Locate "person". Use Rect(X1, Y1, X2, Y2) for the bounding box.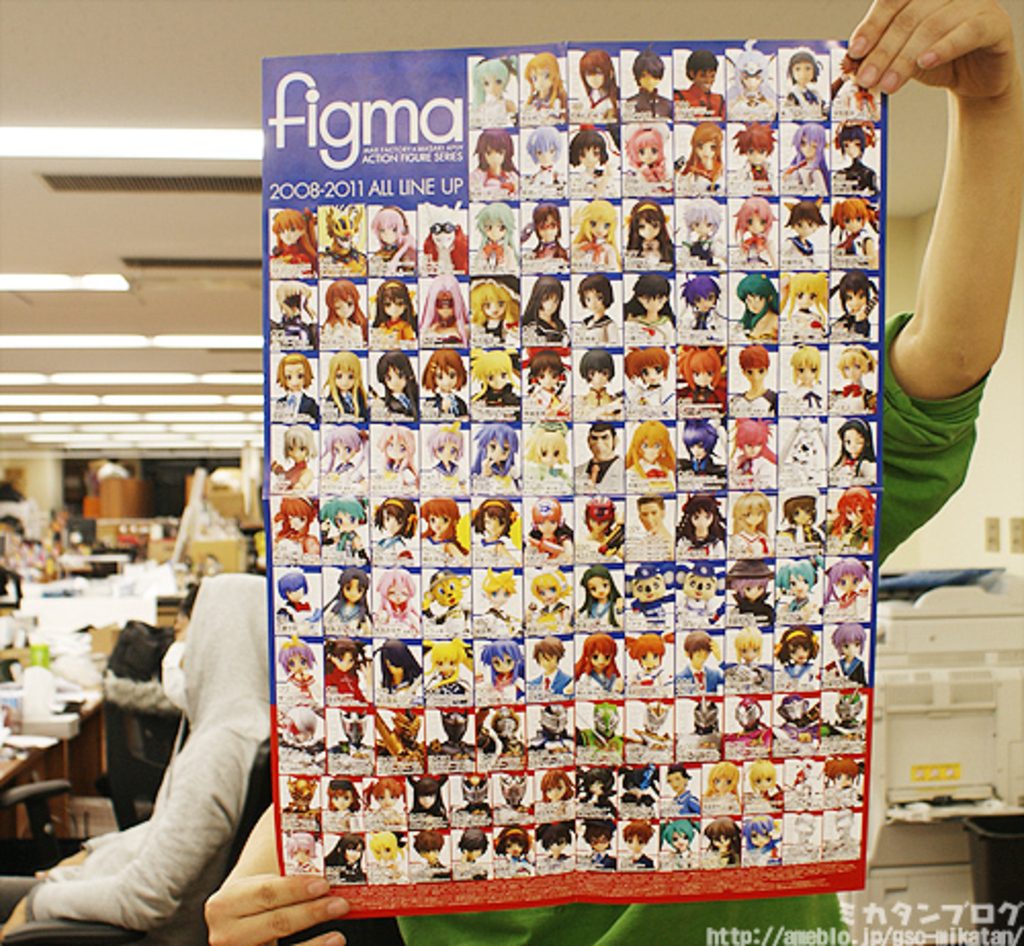
Rect(530, 424, 573, 496).
